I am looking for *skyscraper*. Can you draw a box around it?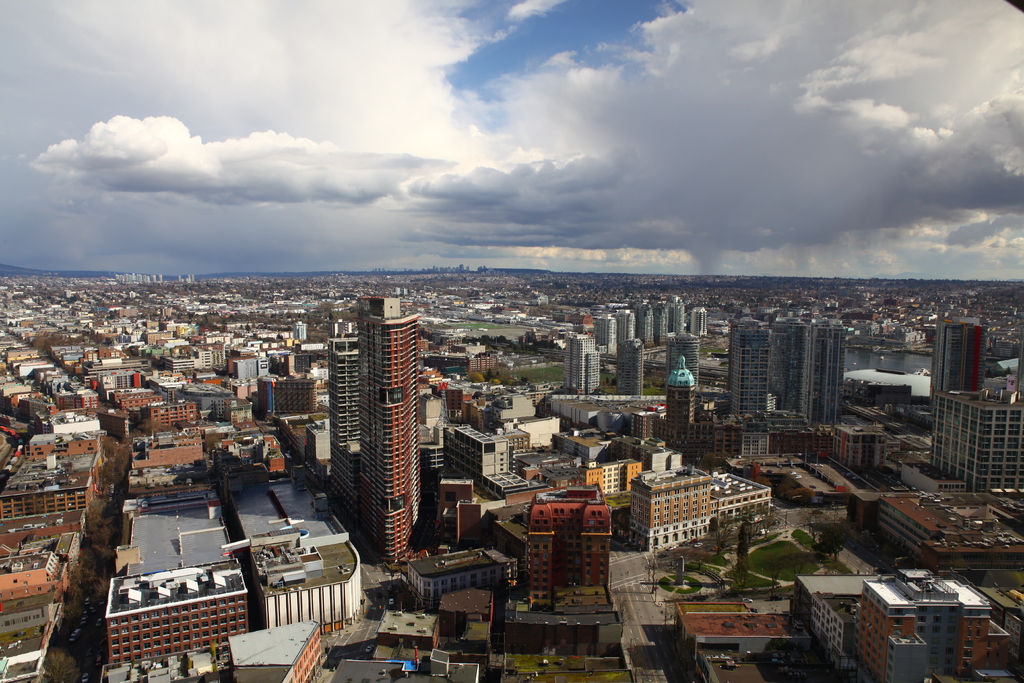
Sure, the bounding box is left=619, top=309, right=636, bottom=349.
